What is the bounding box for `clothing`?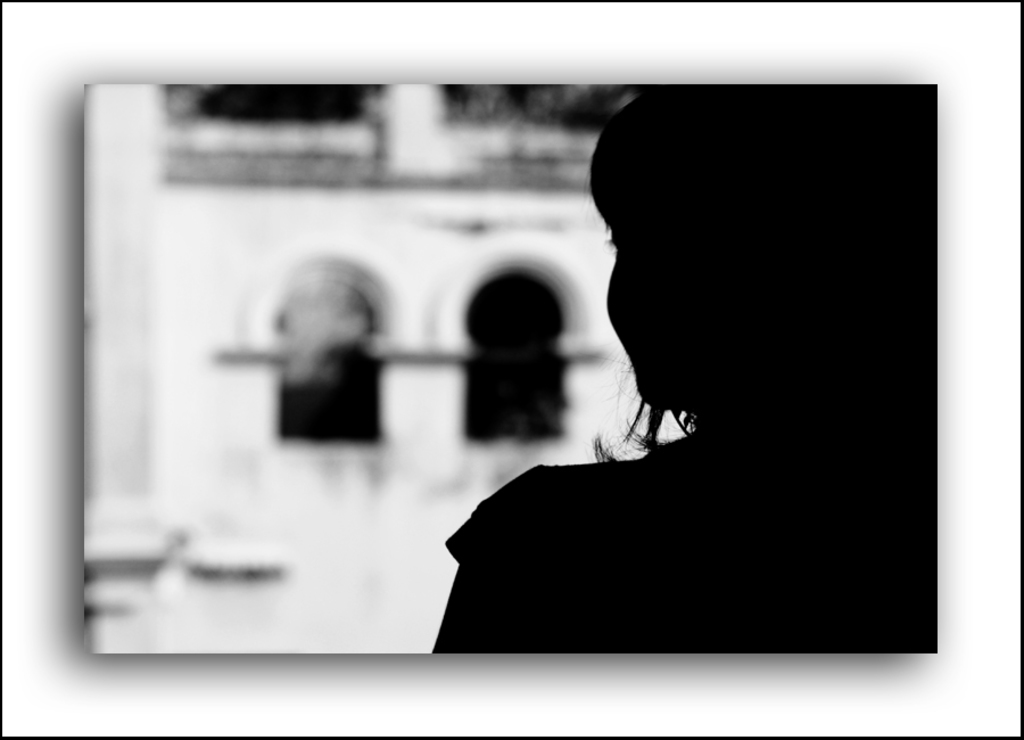
453 457 941 639.
